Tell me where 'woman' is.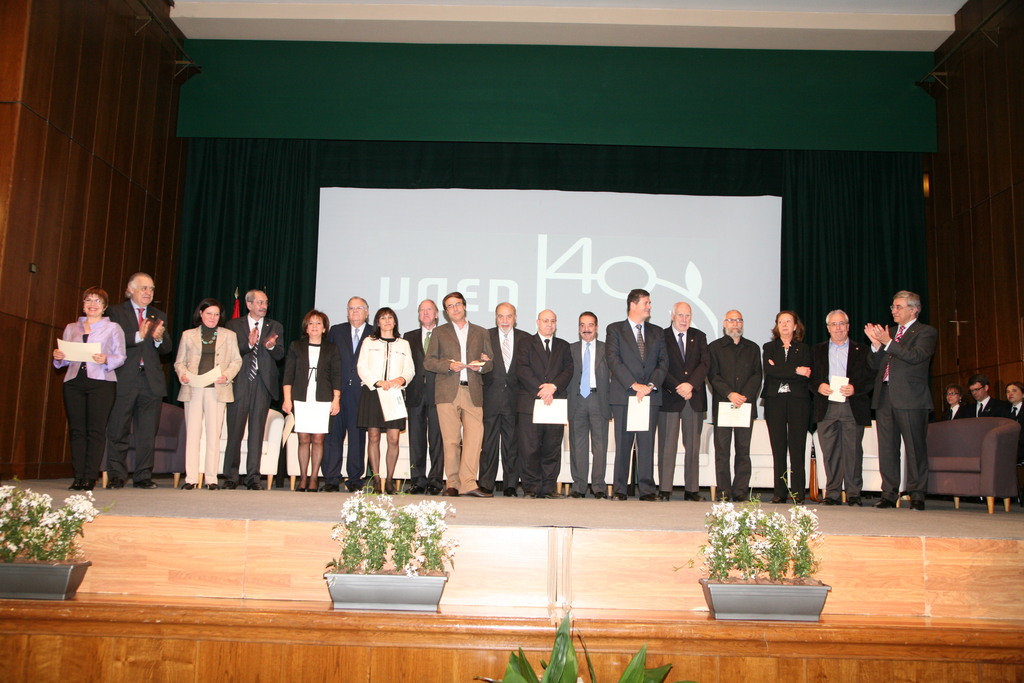
'woman' is at 50,284,131,488.
